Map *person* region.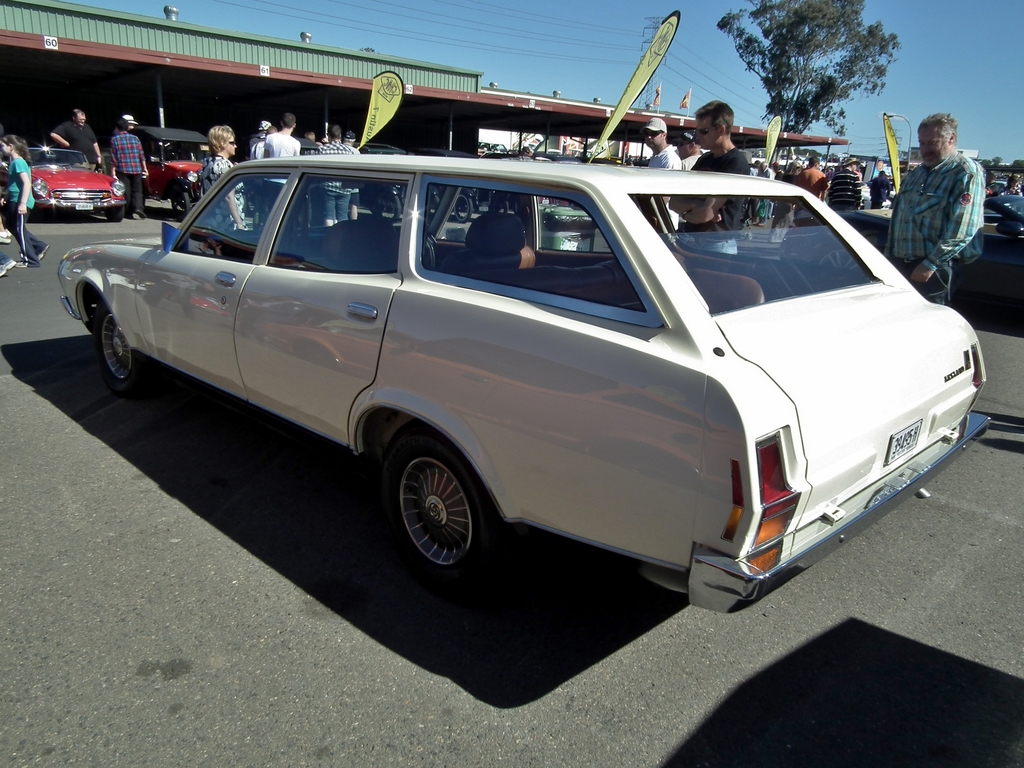
Mapped to [x1=680, y1=100, x2=753, y2=252].
